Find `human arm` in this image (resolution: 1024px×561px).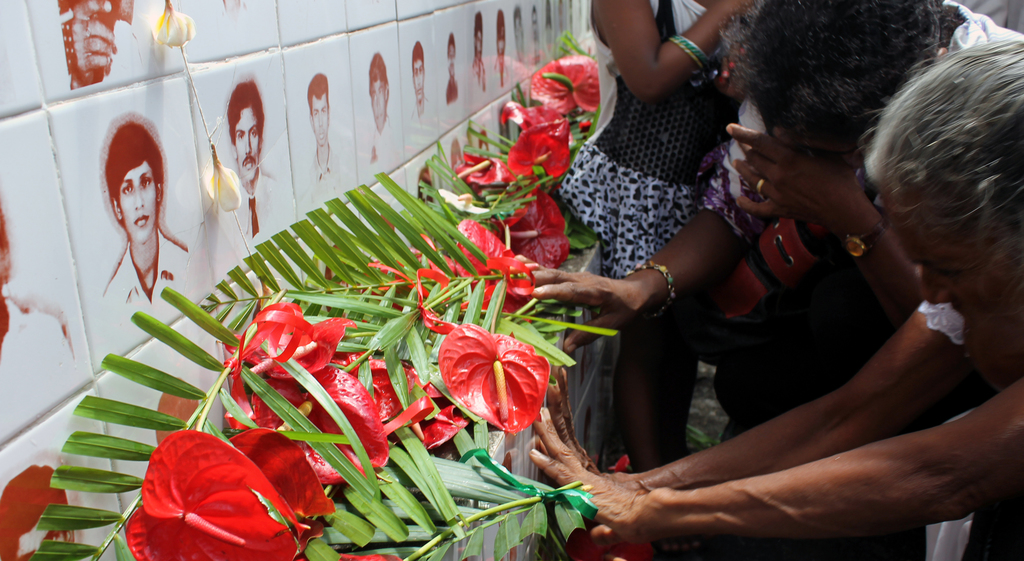
detection(530, 317, 963, 500).
